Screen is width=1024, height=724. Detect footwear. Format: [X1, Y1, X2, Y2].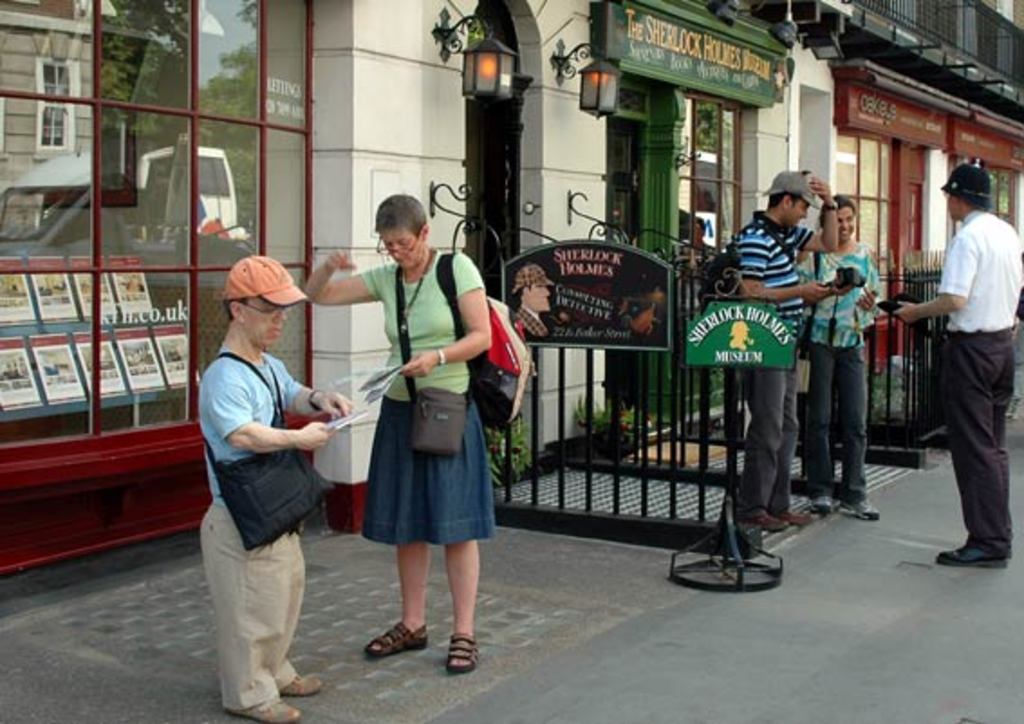
[363, 619, 426, 655].
